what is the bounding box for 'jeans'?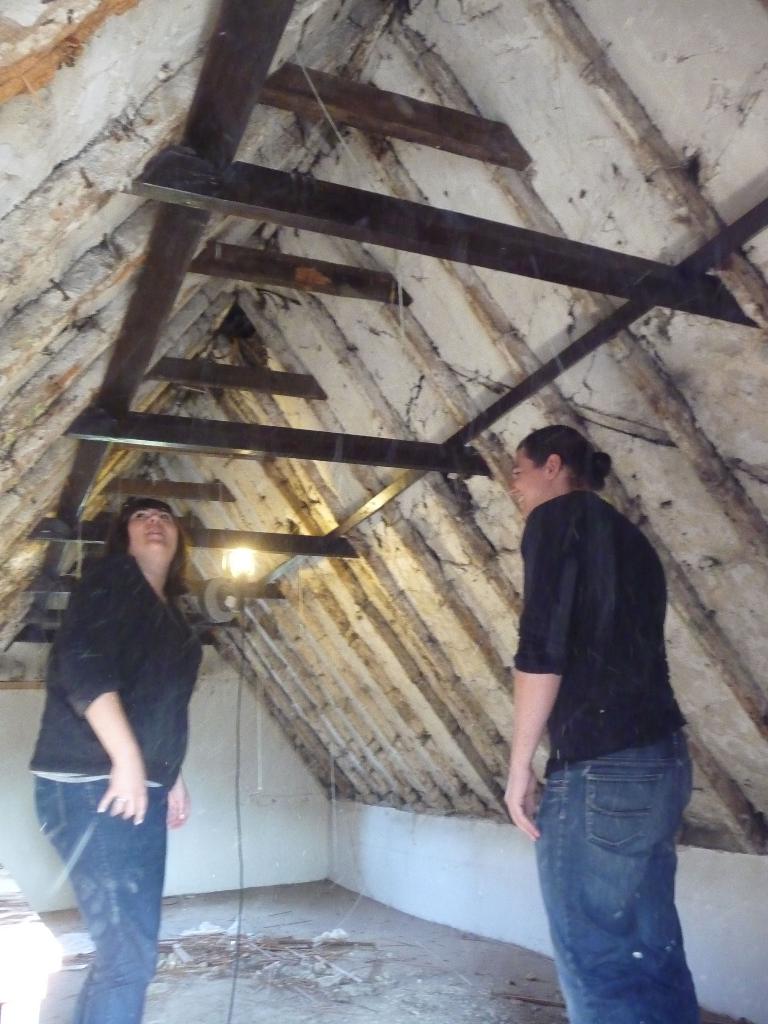
[x1=32, y1=772, x2=166, y2=1023].
